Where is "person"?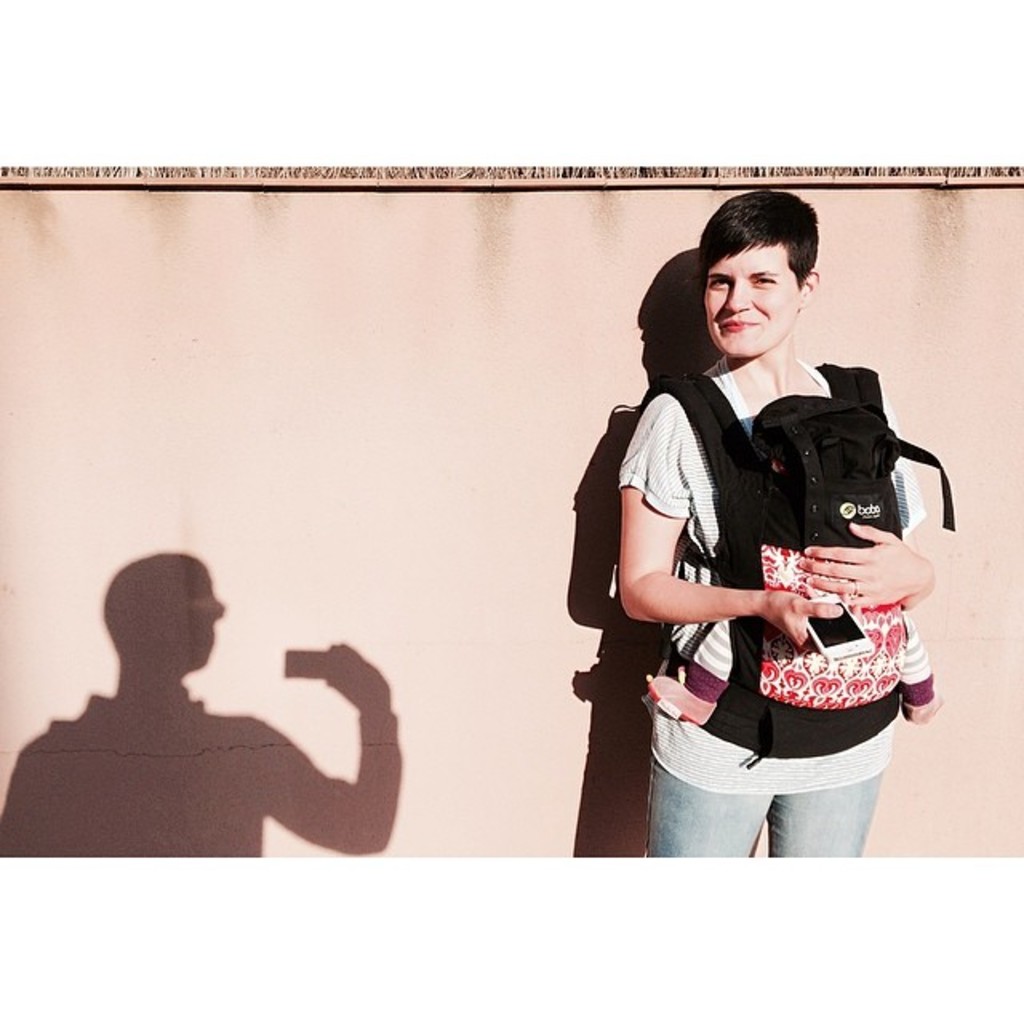
<region>642, 394, 938, 722</region>.
